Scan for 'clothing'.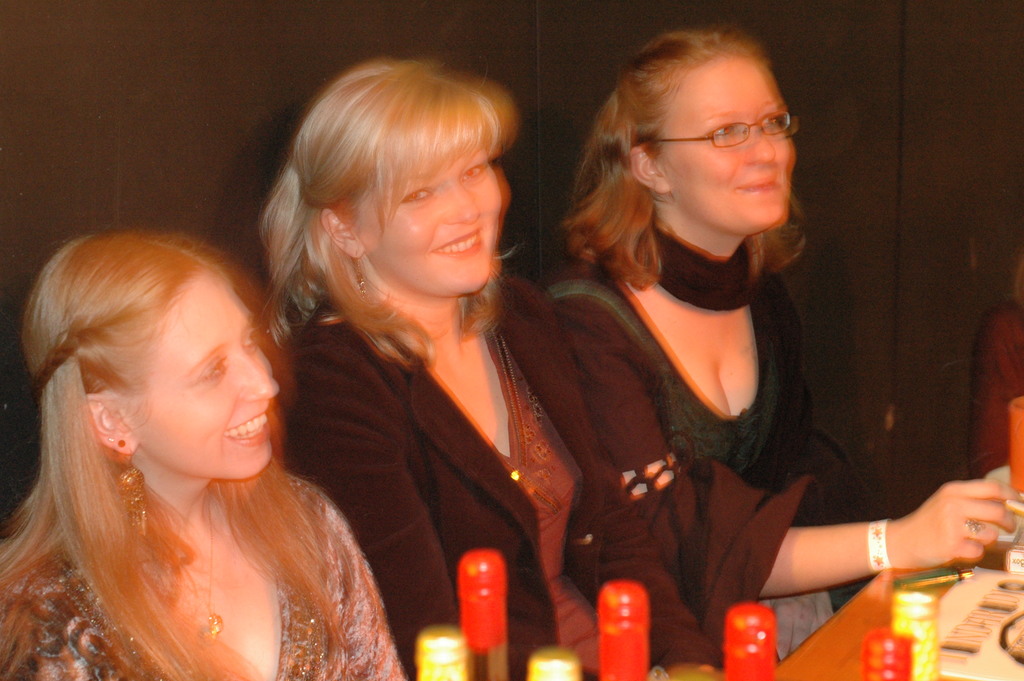
Scan result: region(545, 245, 870, 669).
